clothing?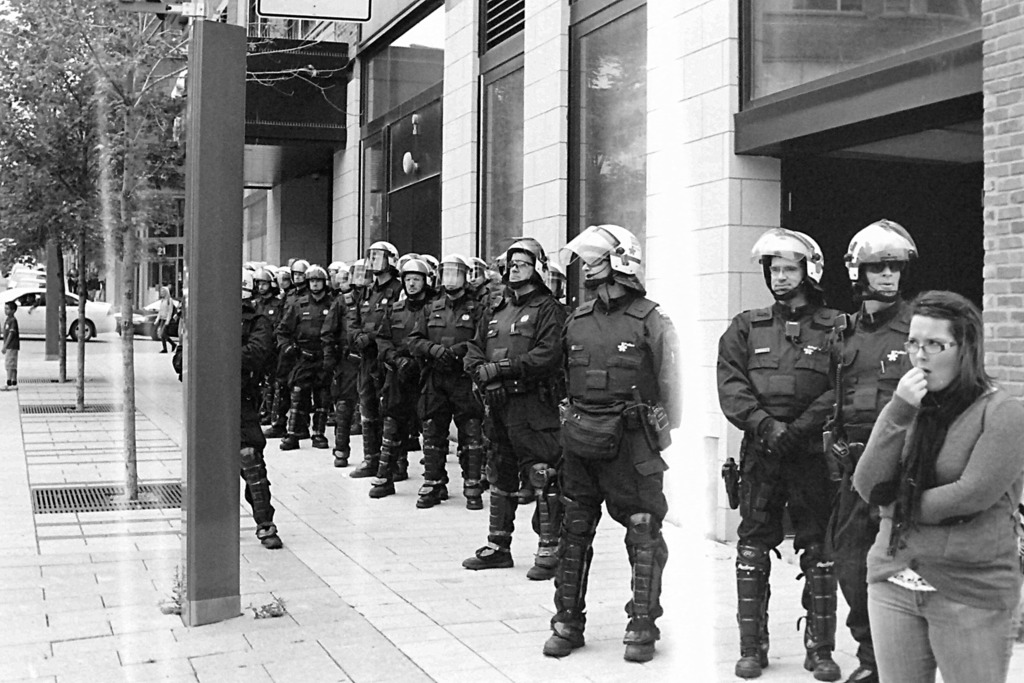
left=0, top=323, right=20, bottom=394
